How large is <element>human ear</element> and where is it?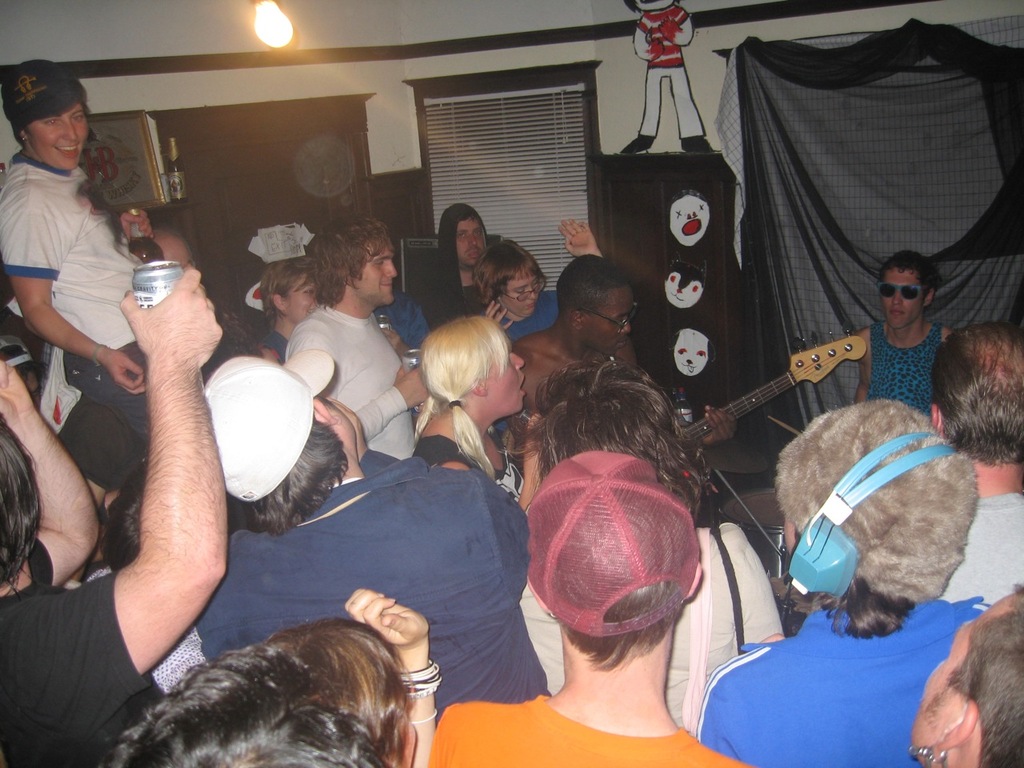
Bounding box: BBox(471, 383, 490, 397).
